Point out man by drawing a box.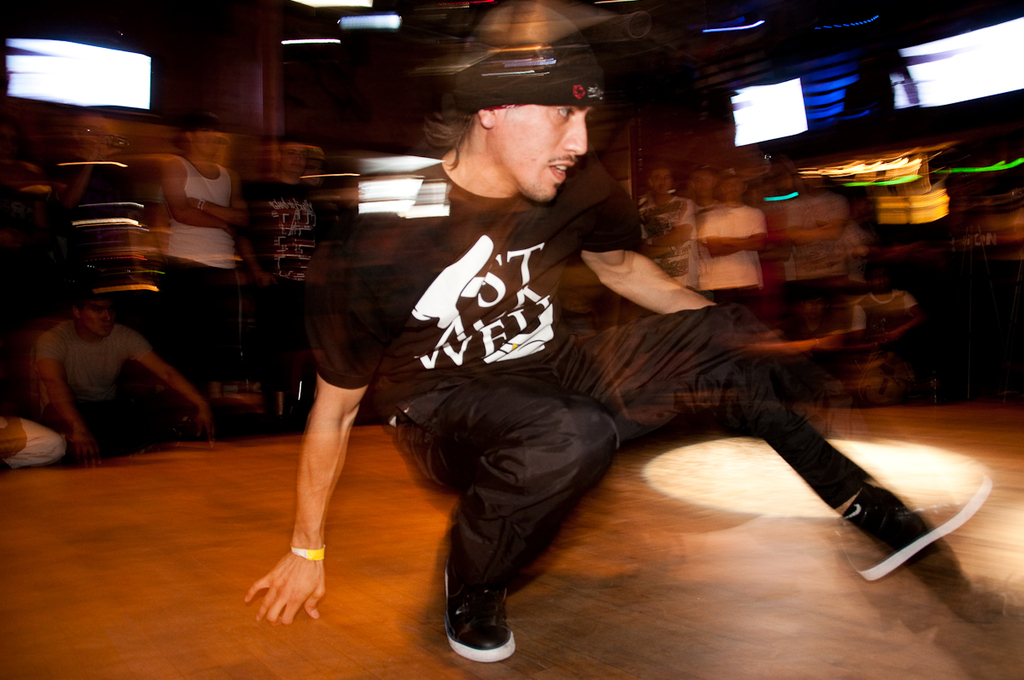
select_region(240, 134, 326, 433).
